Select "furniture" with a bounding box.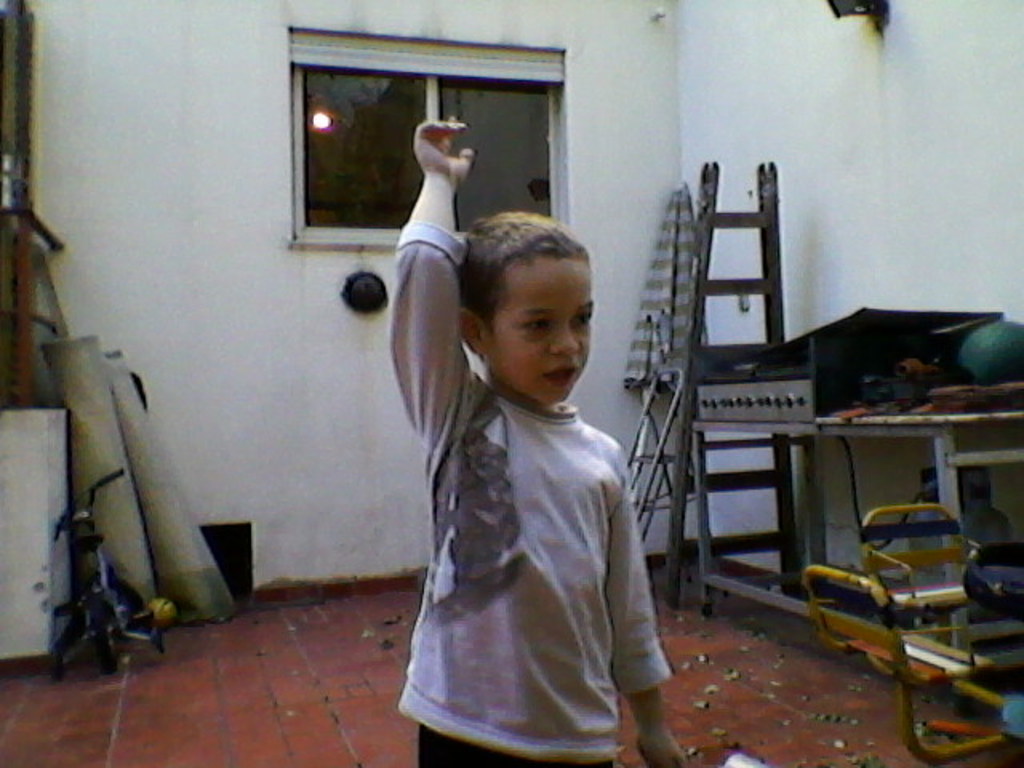
691:418:1022:685.
